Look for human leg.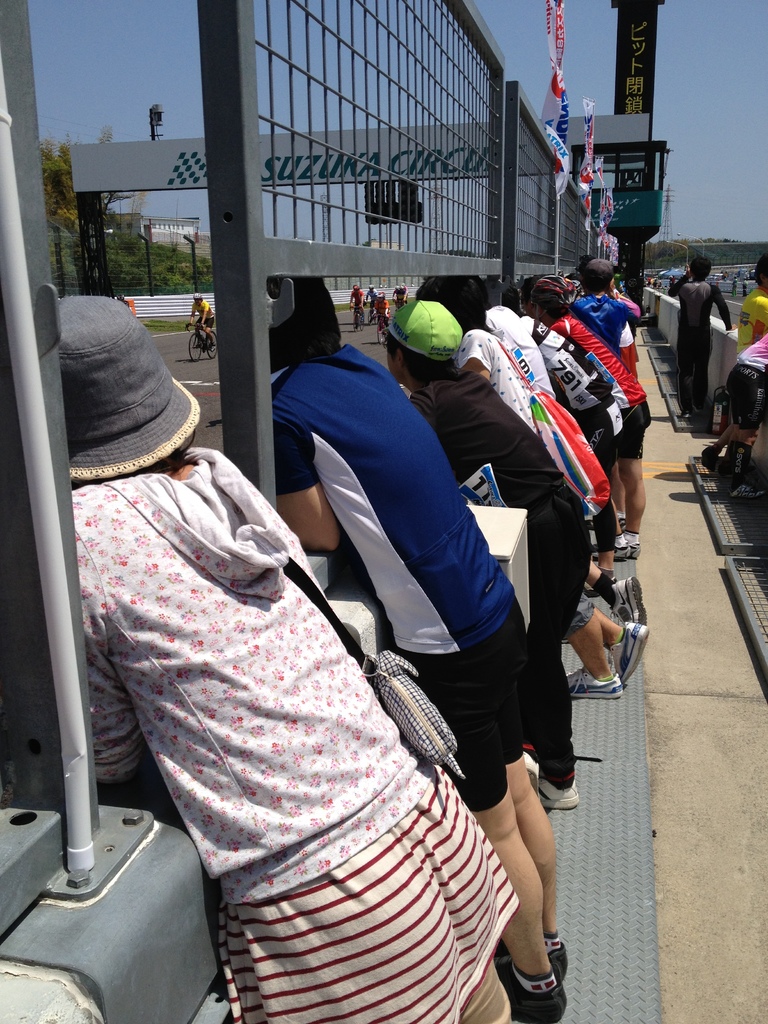
Found: (591,599,646,682).
